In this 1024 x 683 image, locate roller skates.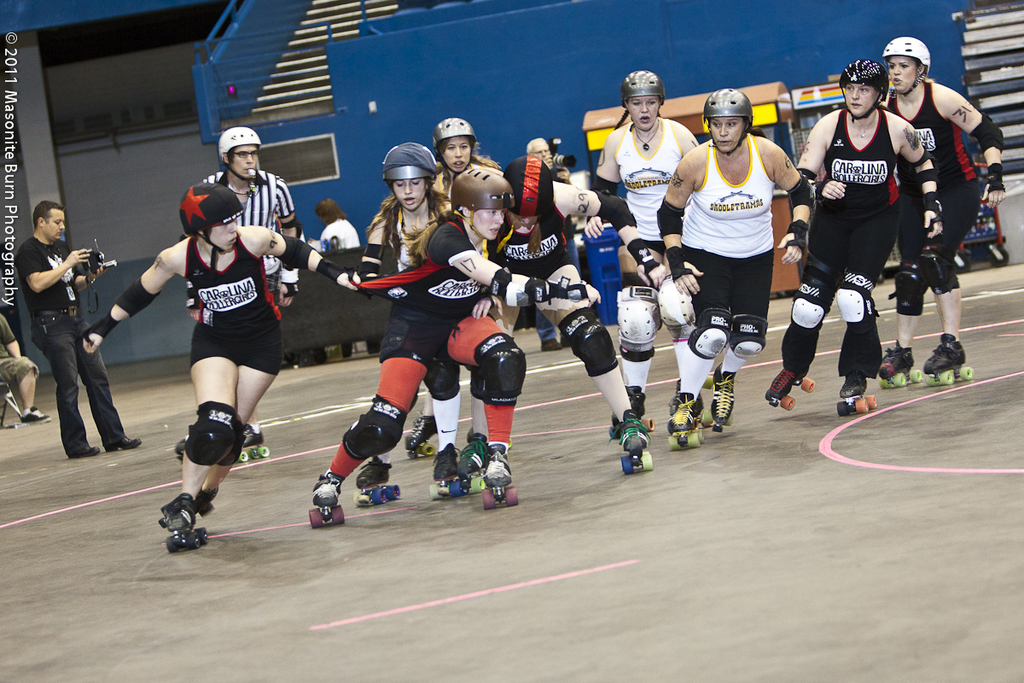
Bounding box: x1=161 y1=490 x2=218 y2=522.
